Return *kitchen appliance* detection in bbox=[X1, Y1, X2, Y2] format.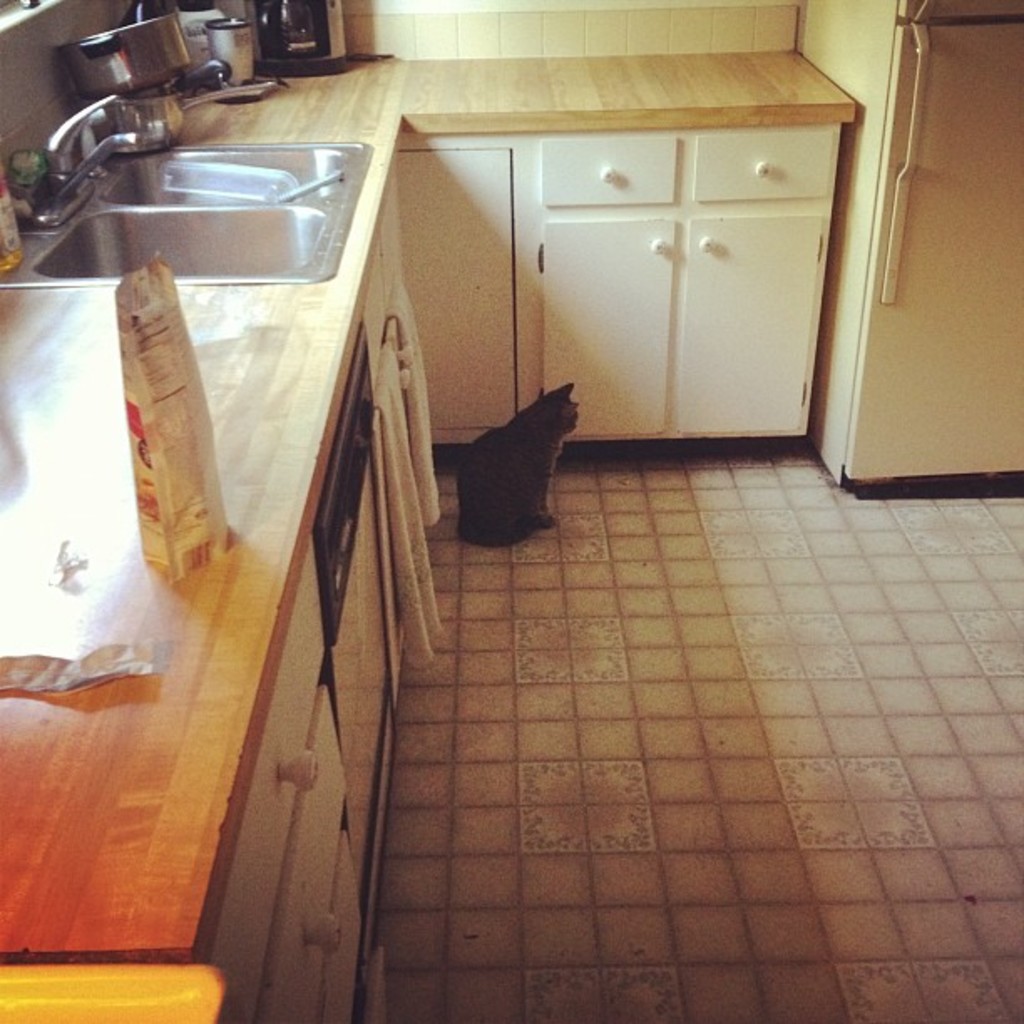
bbox=[149, 20, 888, 970].
